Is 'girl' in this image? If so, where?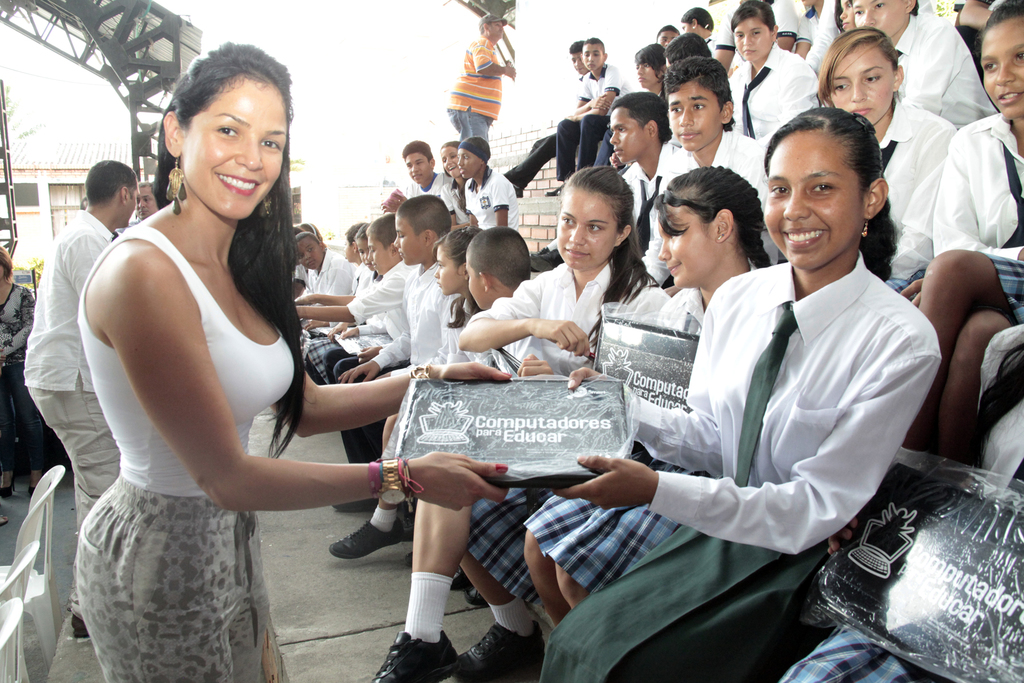
Yes, at [328, 224, 486, 563].
